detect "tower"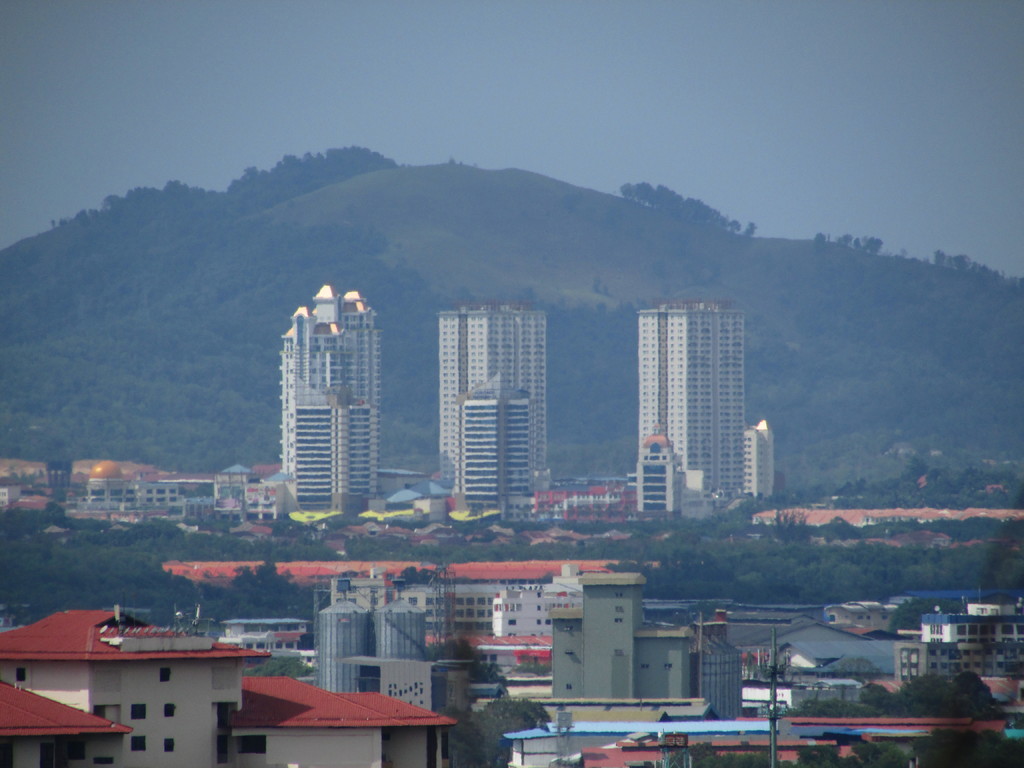
BBox(454, 390, 541, 527)
